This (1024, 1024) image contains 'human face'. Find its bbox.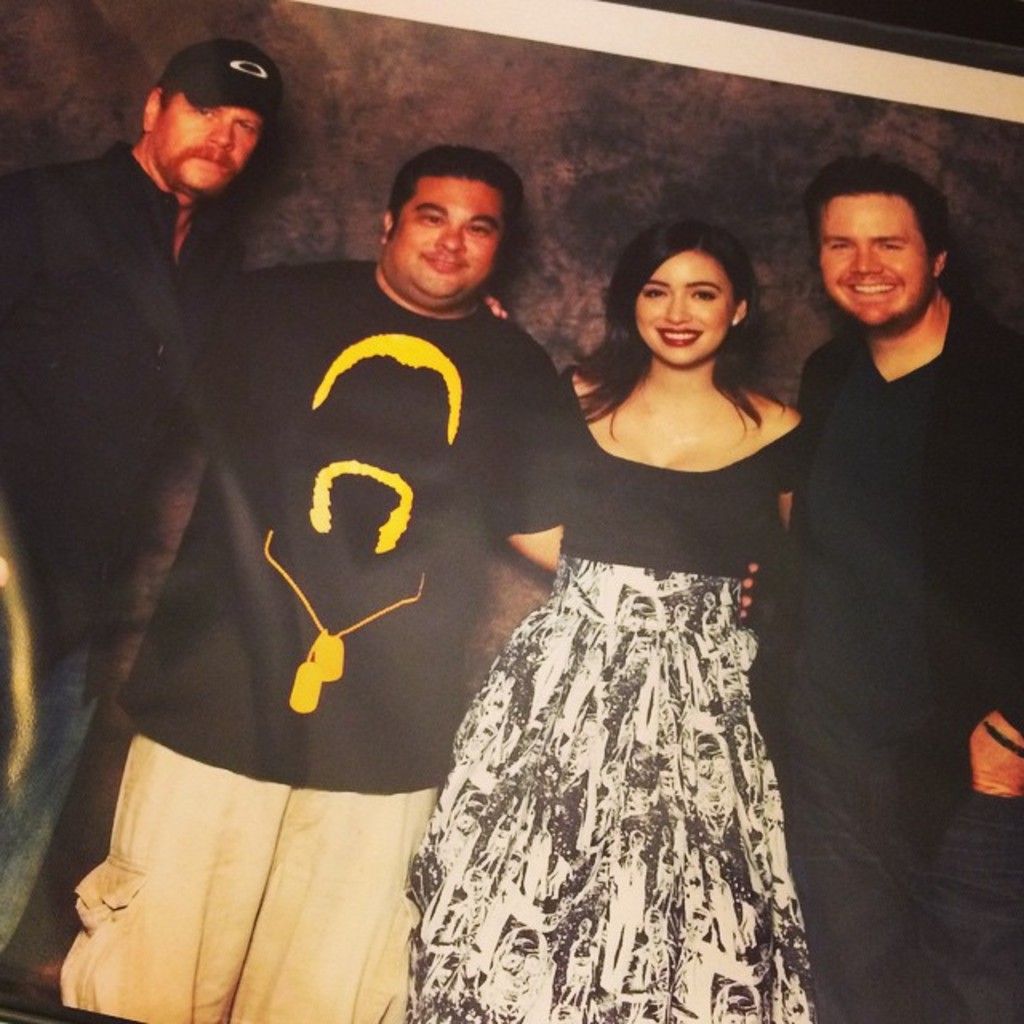
x1=376 y1=171 x2=506 y2=299.
